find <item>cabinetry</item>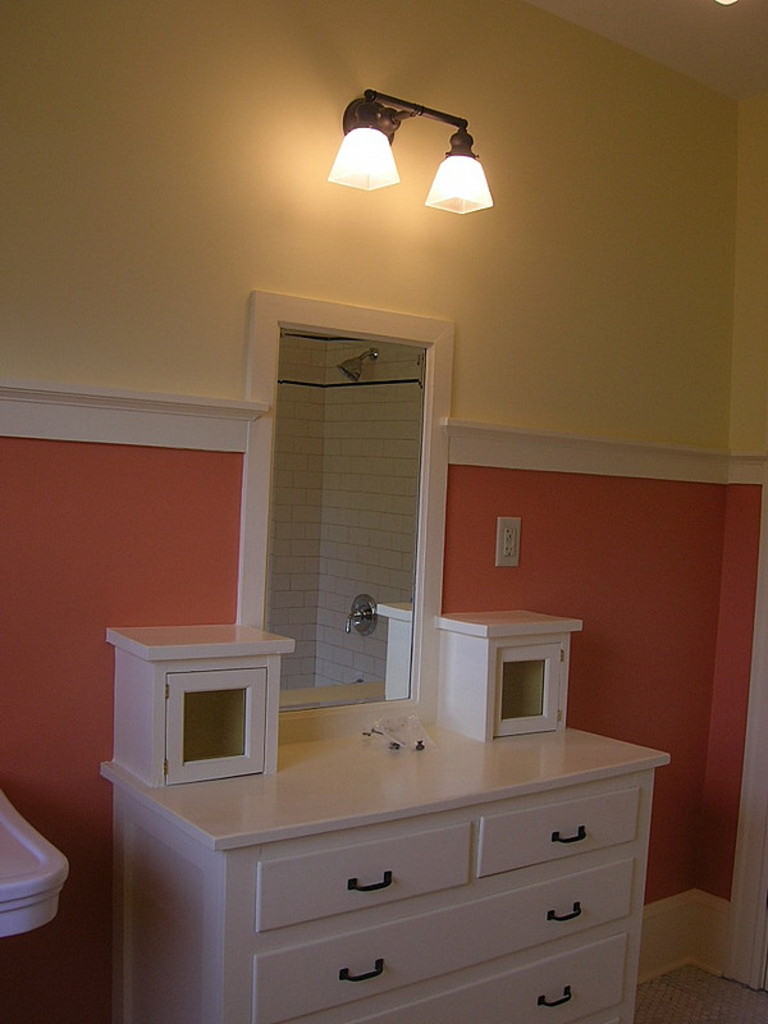
{"left": 110, "top": 701, "right": 668, "bottom": 1023}
